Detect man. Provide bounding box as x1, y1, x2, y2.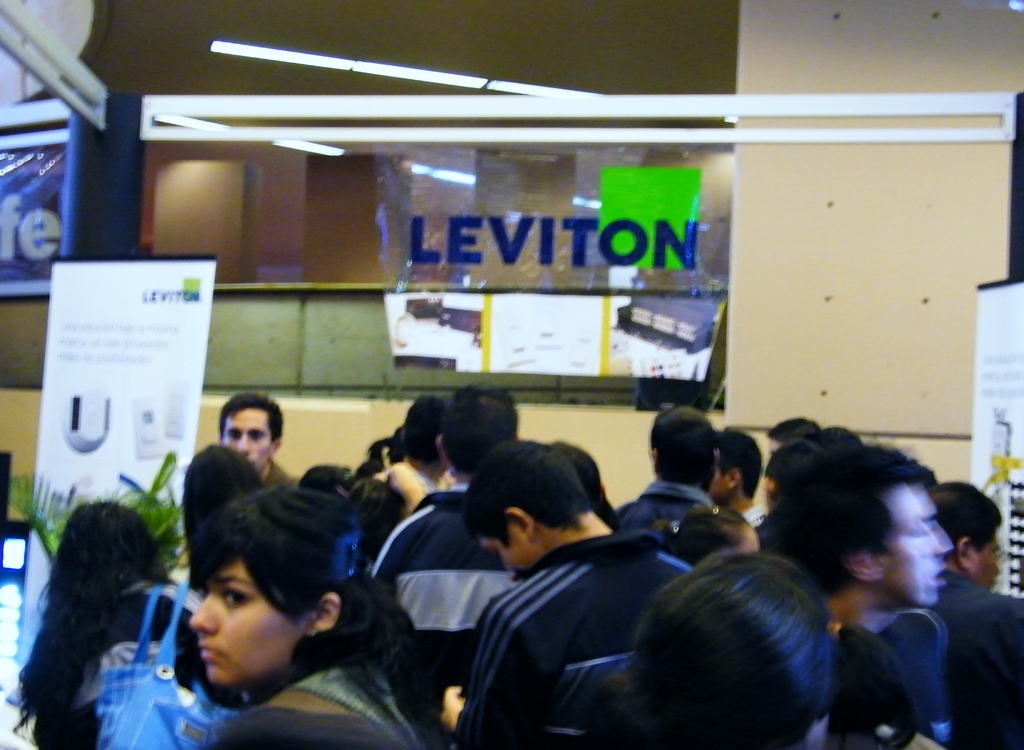
778, 439, 952, 749.
